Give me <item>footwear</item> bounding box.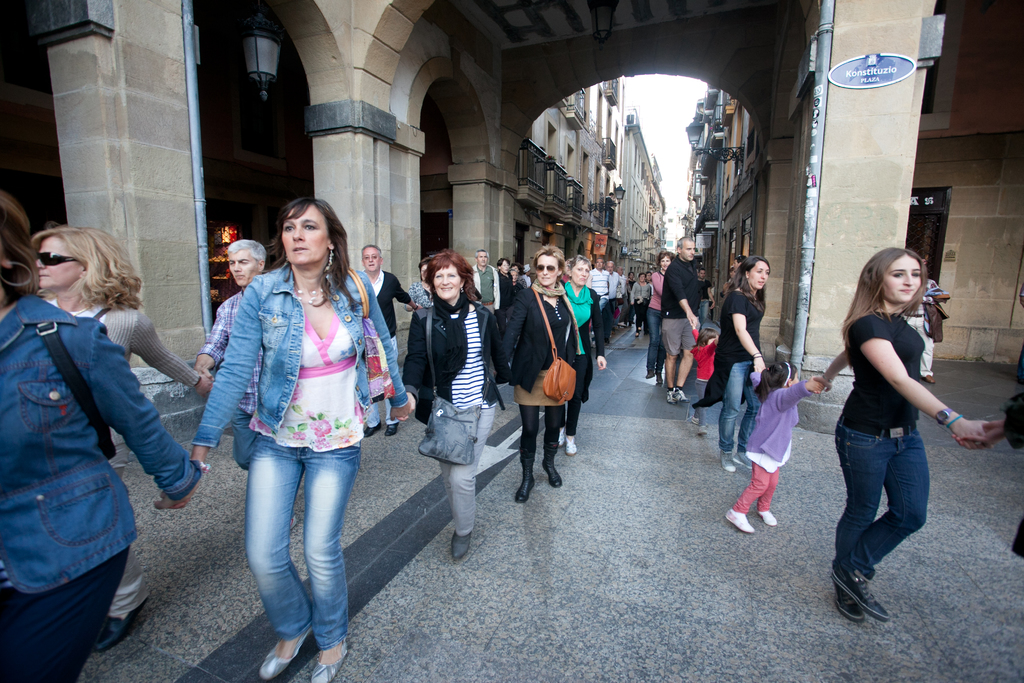
<bbox>676, 388, 687, 399</bbox>.
